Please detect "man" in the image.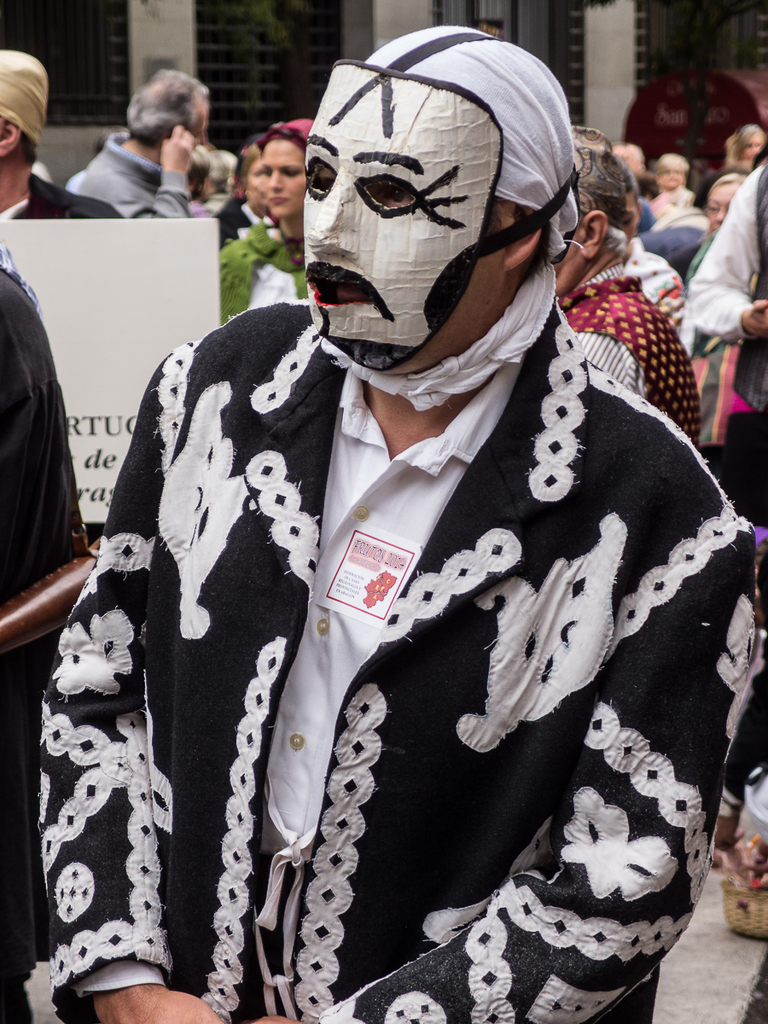
(0, 52, 125, 224).
